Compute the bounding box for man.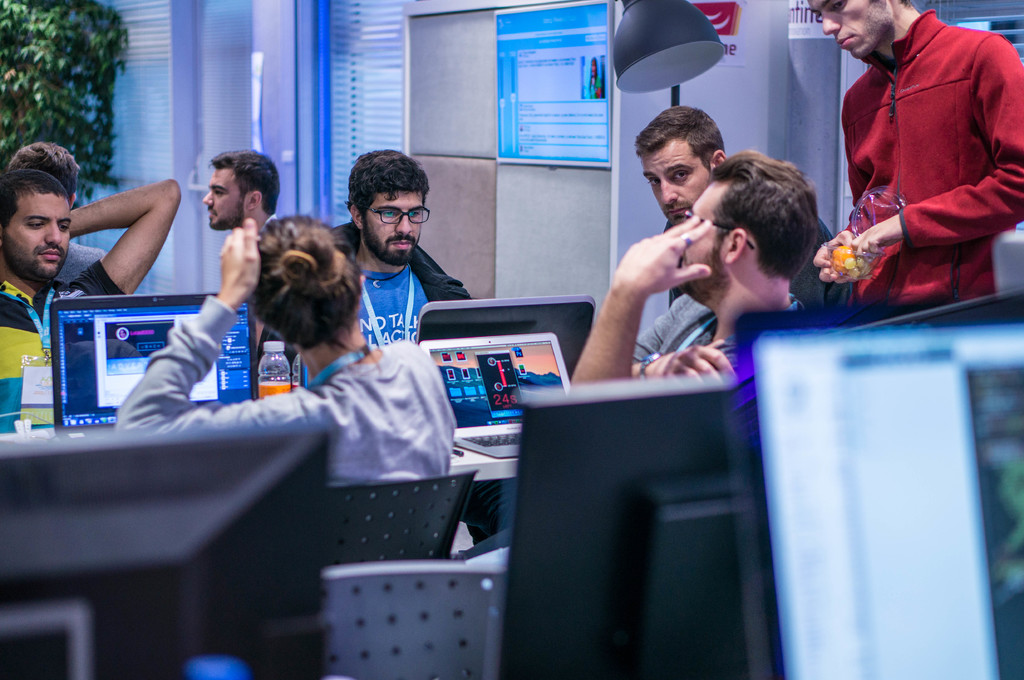
crop(0, 171, 180, 441).
